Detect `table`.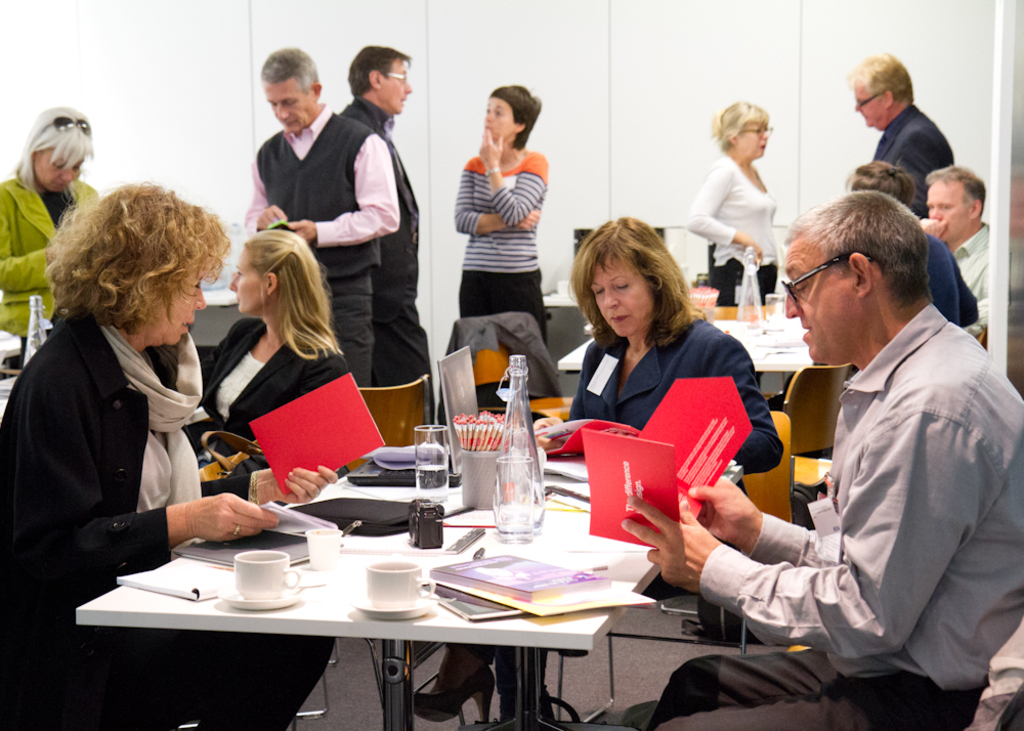
Detected at rect(557, 316, 815, 373).
